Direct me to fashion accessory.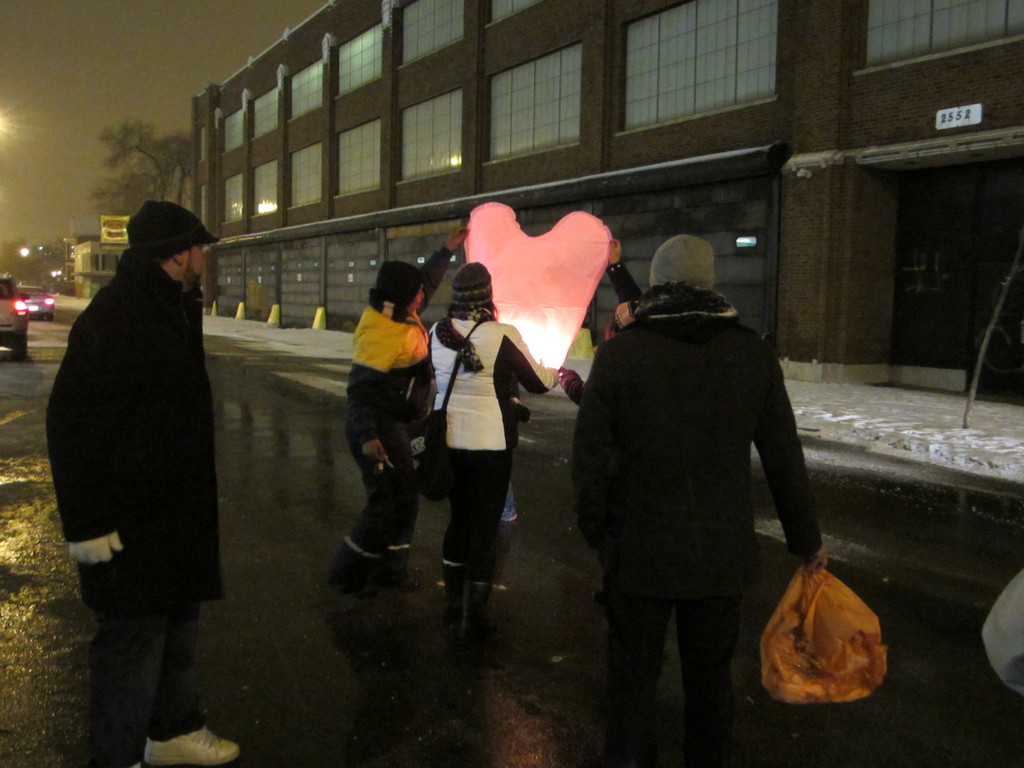
Direction: <bbox>371, 300, 420, 328</bbox>.
